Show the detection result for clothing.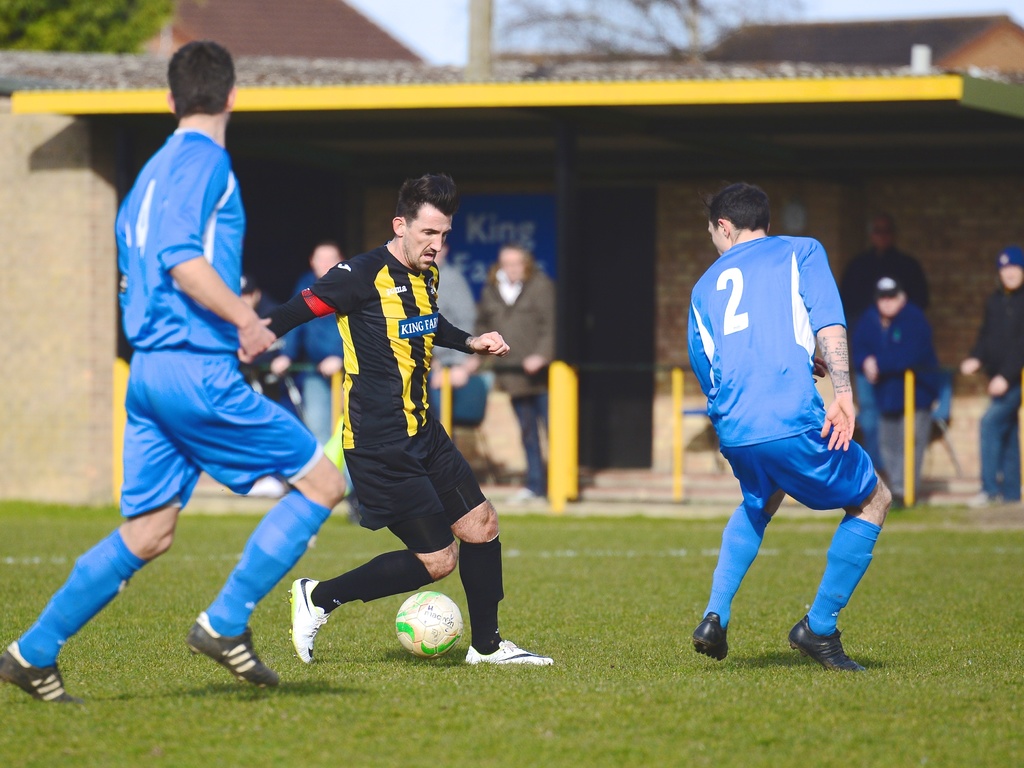
box(476, 263, 558, 490).
